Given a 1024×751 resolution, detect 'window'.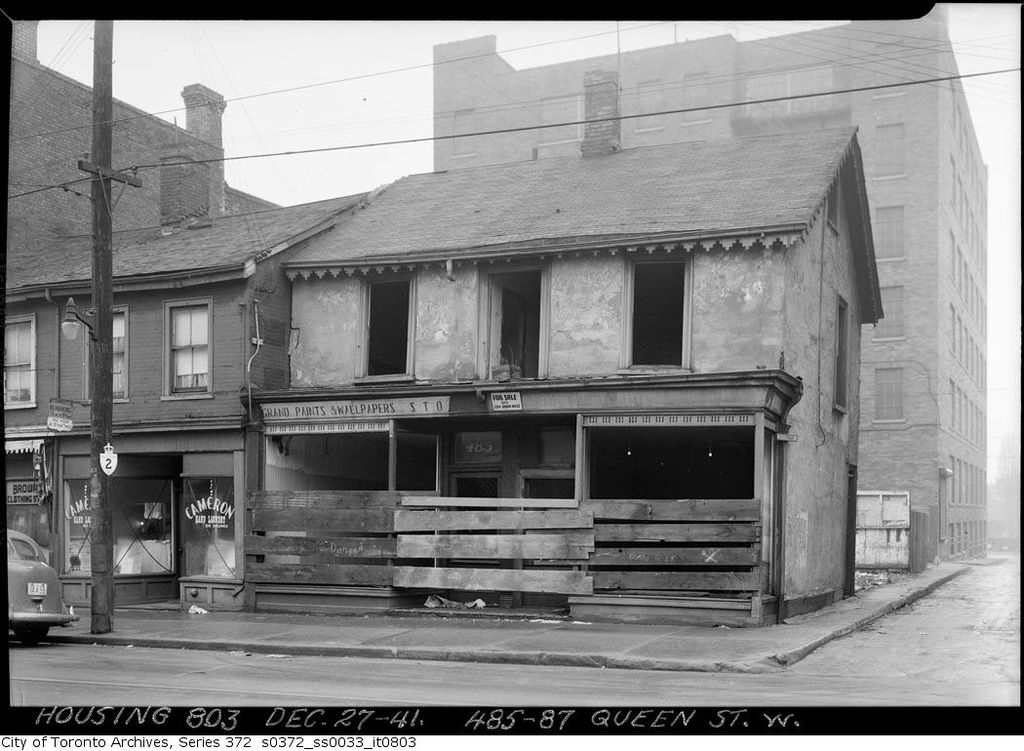
detection(738, 59, 828, 118).
